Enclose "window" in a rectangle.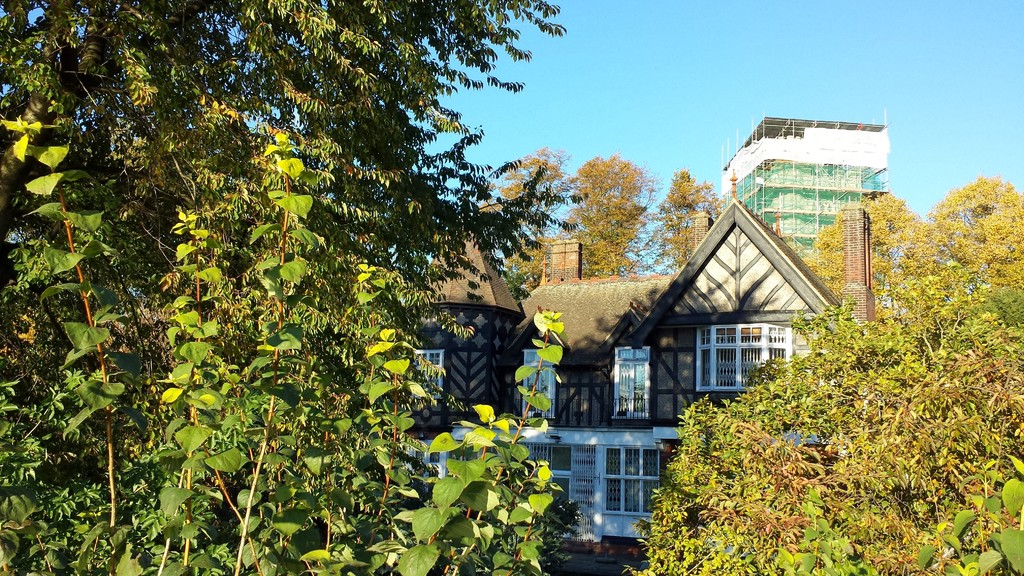
420/345/438/407.
